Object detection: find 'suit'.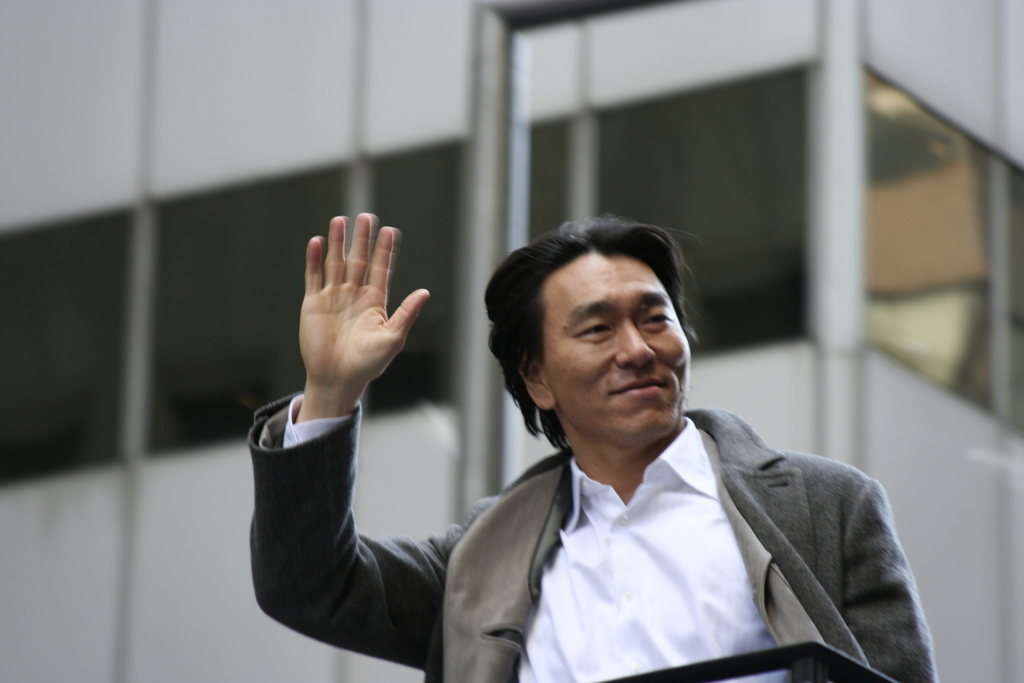
locate(248, 389, 938, 682).
